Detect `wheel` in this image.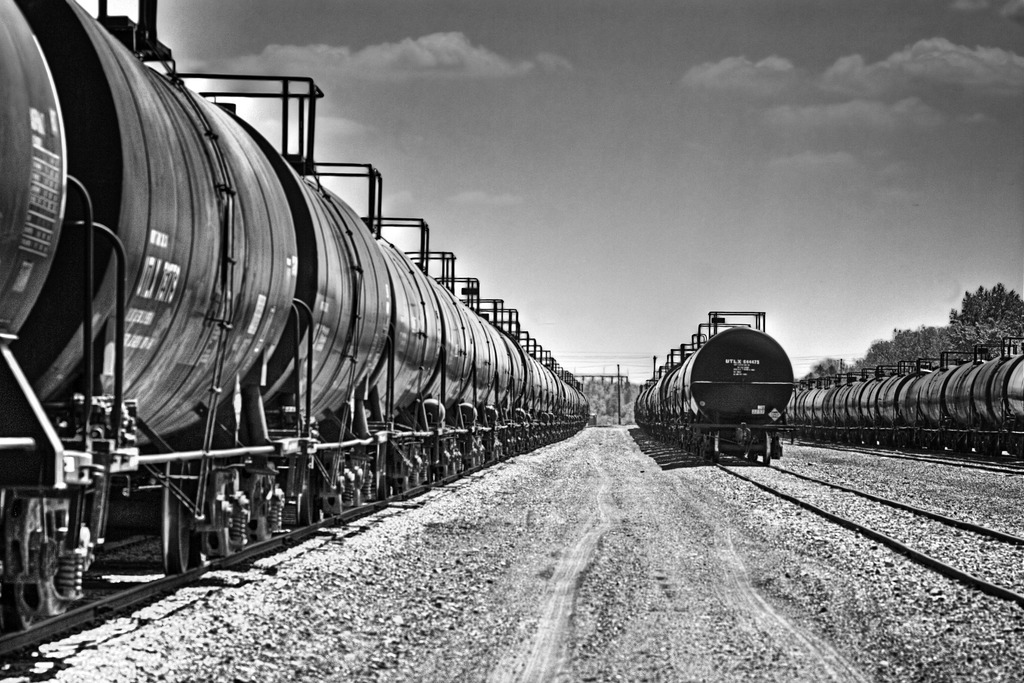
Detection: <region>159, 460, 193, 574</region>.
